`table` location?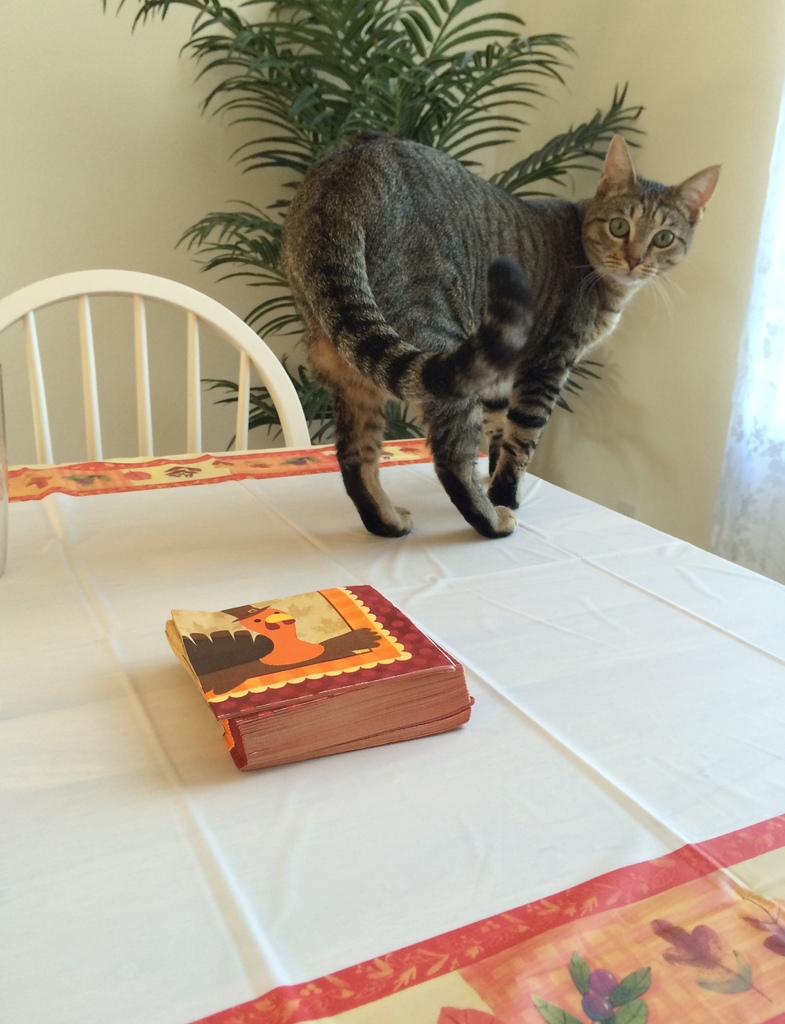
[left=0, top=434, right=784, bottom=1023]
